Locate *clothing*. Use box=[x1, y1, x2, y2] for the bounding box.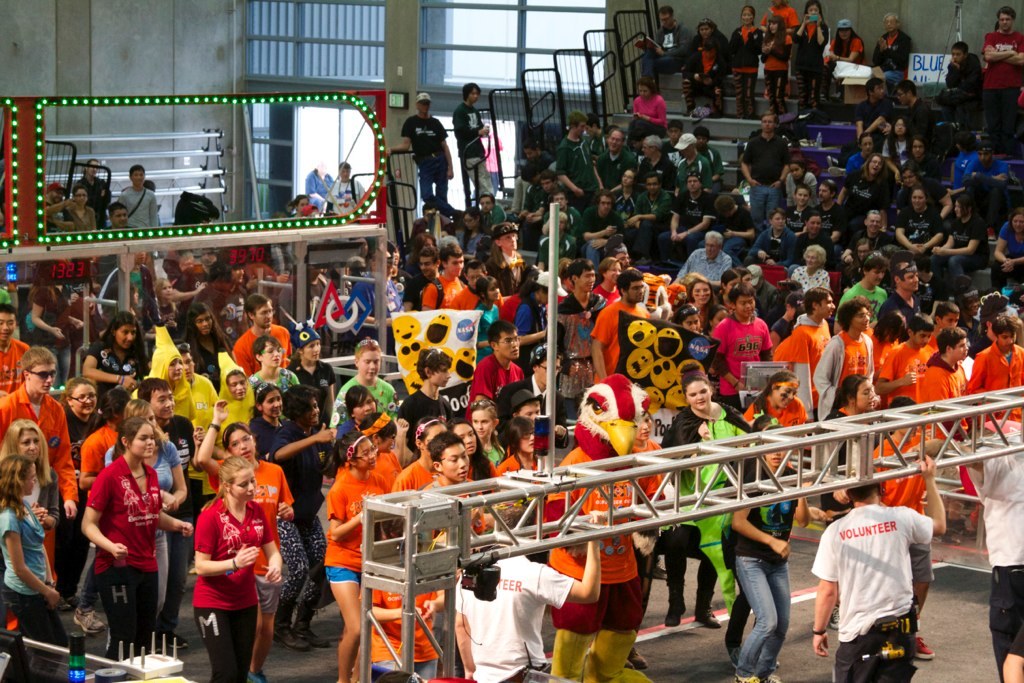
box=[368, 571, 444, 682].
